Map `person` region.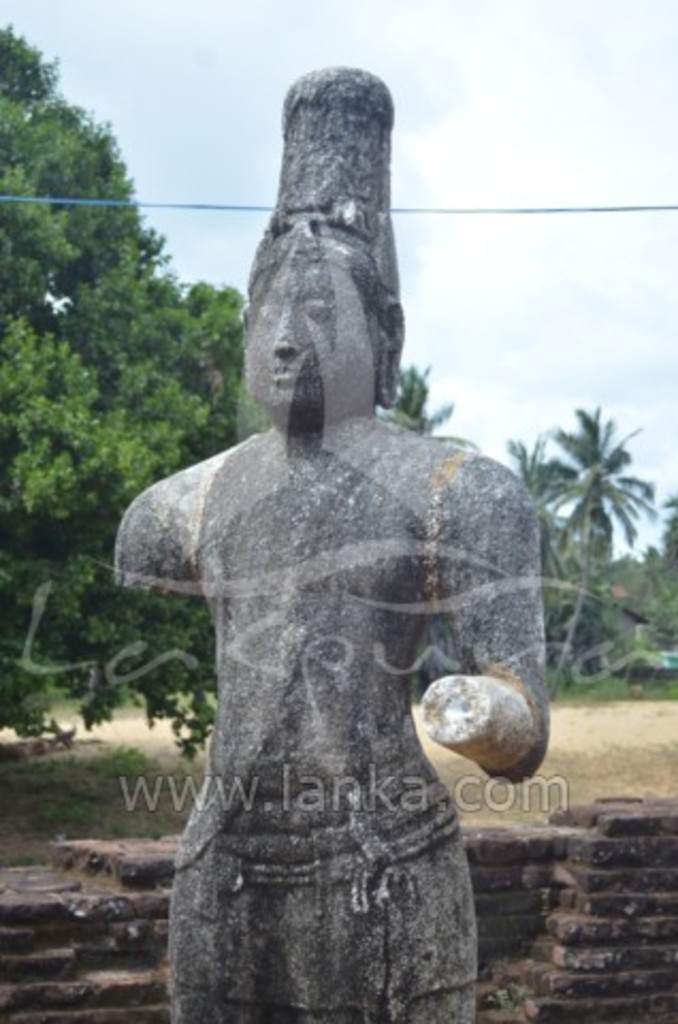
Mapped to <box>102,62,552,1022</box>.
